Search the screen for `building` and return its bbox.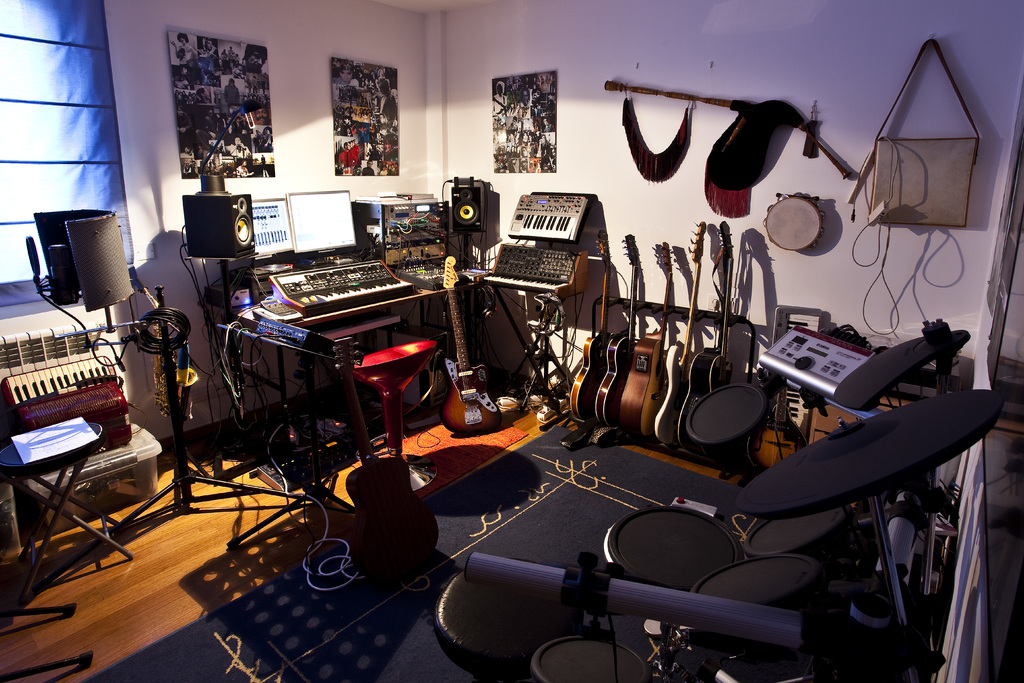
Found: region(0, 0, 1023, 682).
